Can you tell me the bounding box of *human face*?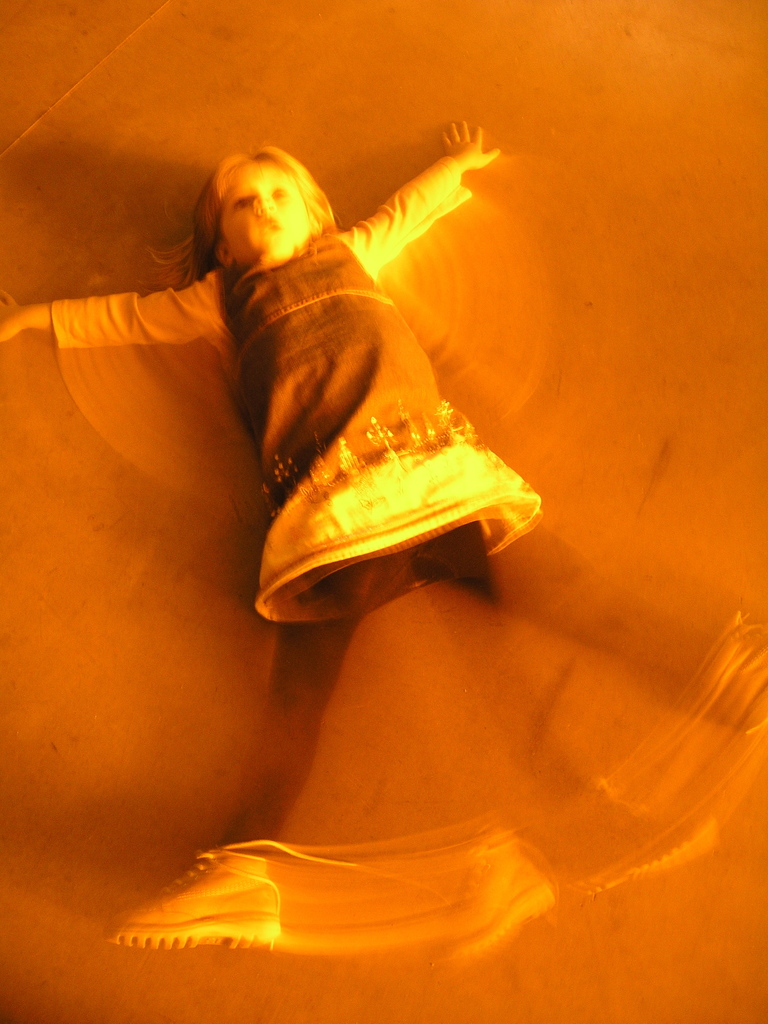
region(220, 157, 310, 257).
